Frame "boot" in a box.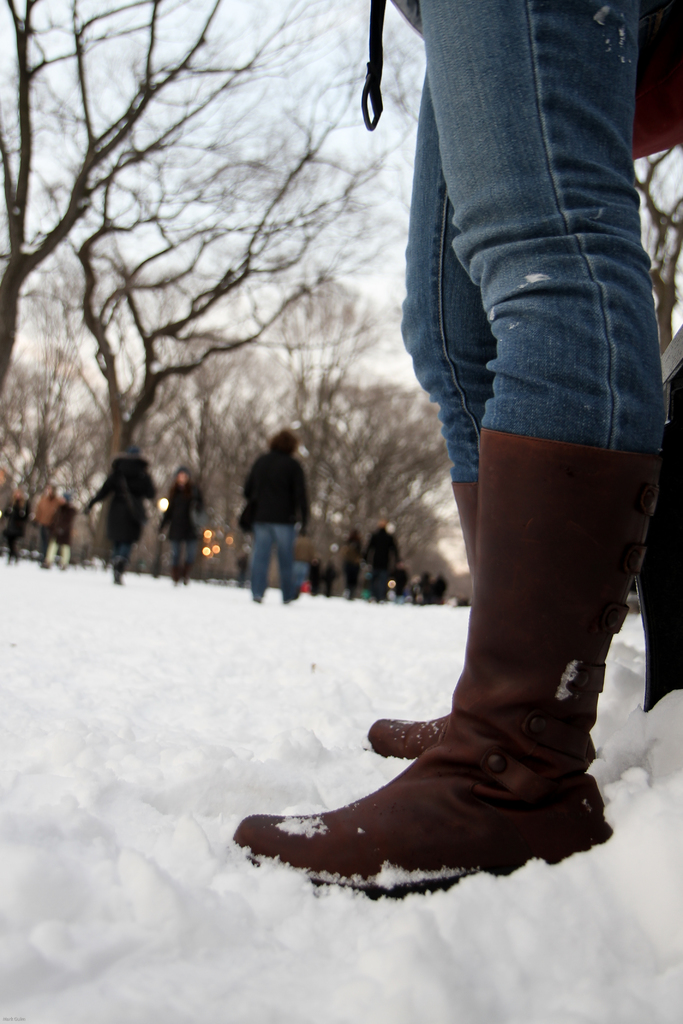
<region>266, 435, 671, 891</region>.
